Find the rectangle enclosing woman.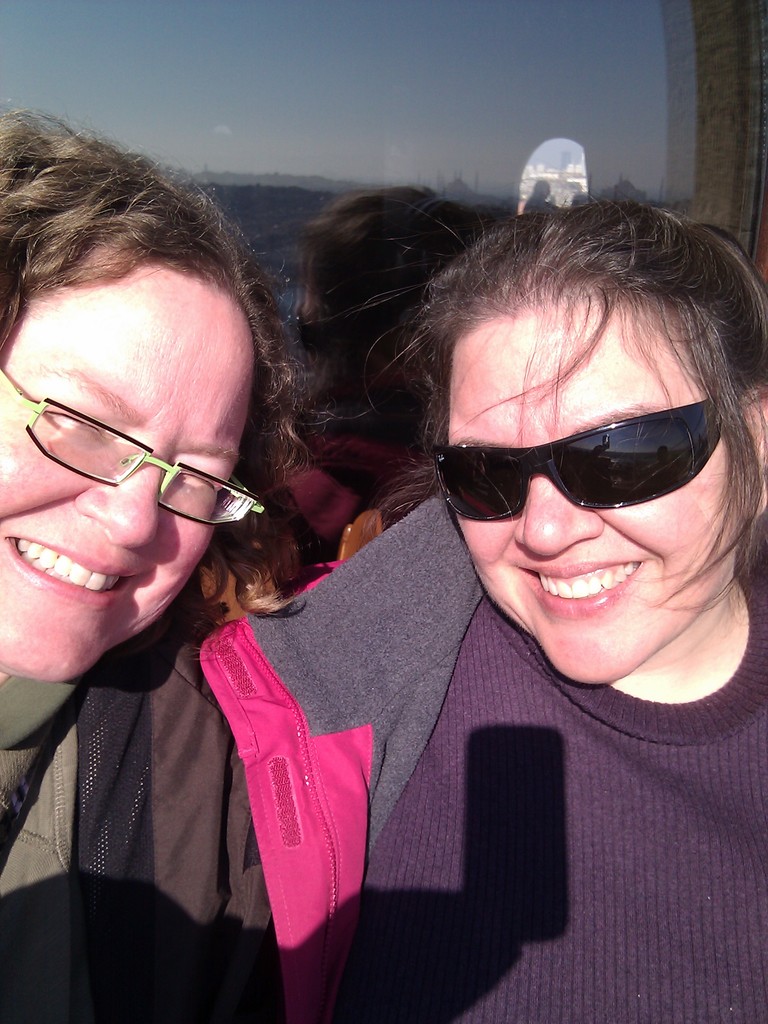
0:104:341:1023.
